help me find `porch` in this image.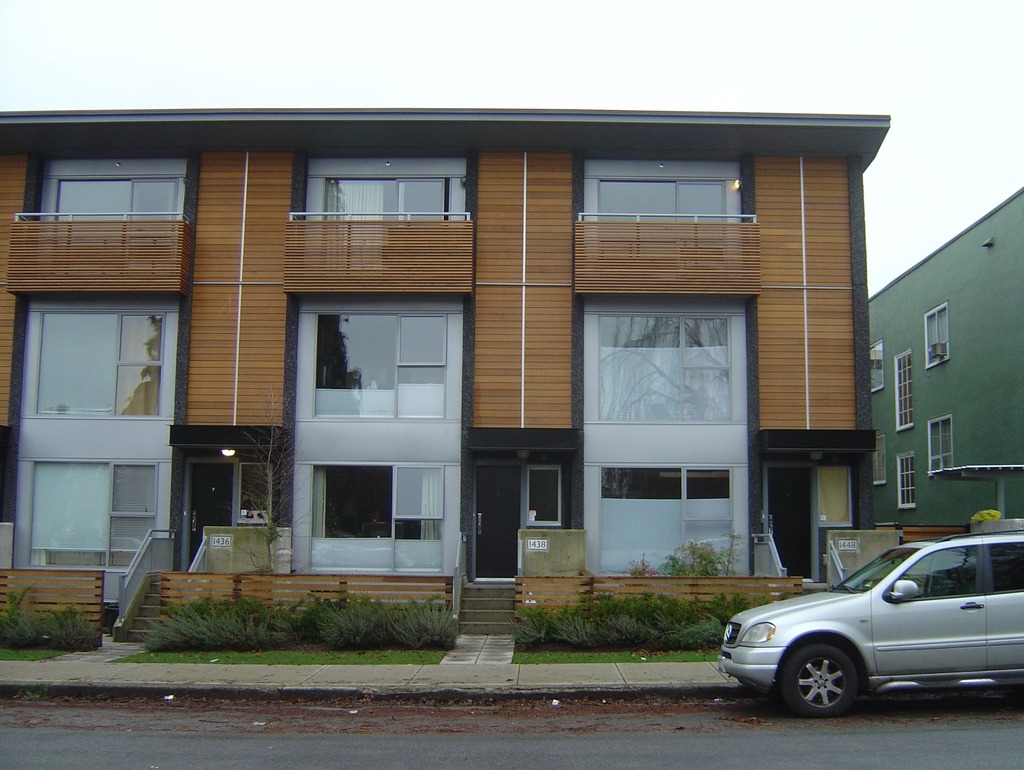
Found it: 100:515:214:648.
